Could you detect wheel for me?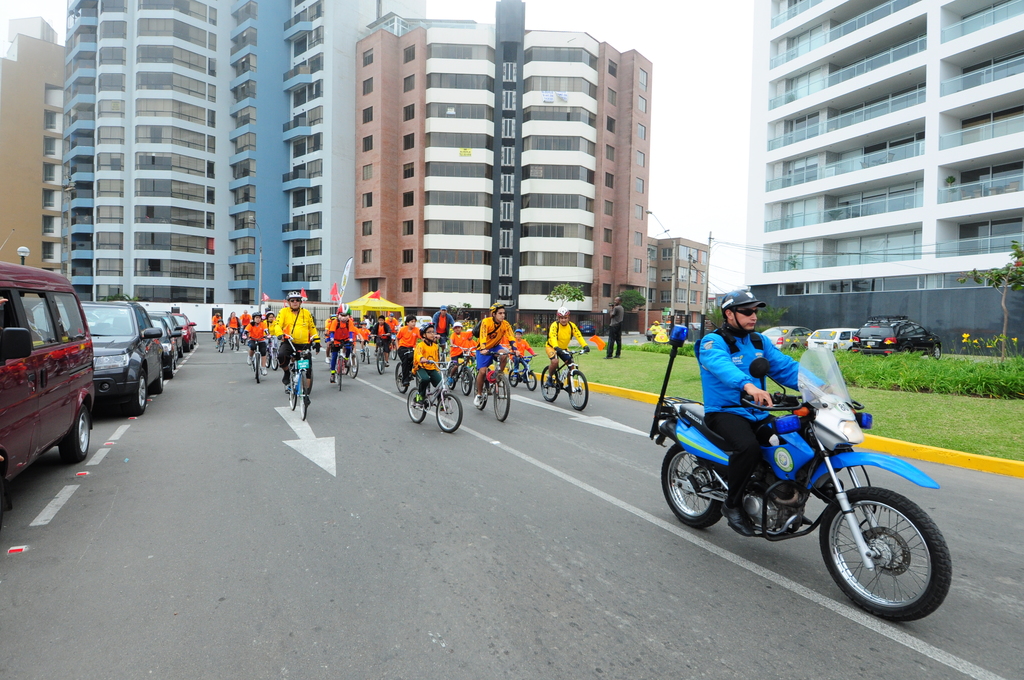
Detection result: bbox=[174, 357, 177, 368].
